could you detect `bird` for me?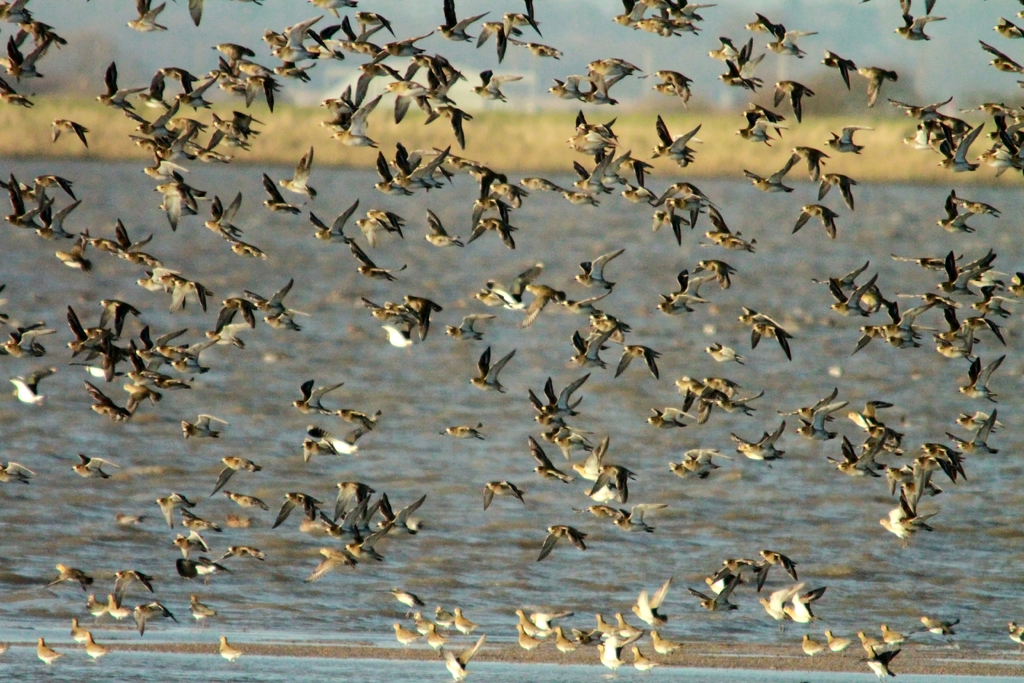
Detection result: pyautogui.locateOnScreen(878, 621, 913, 649).
